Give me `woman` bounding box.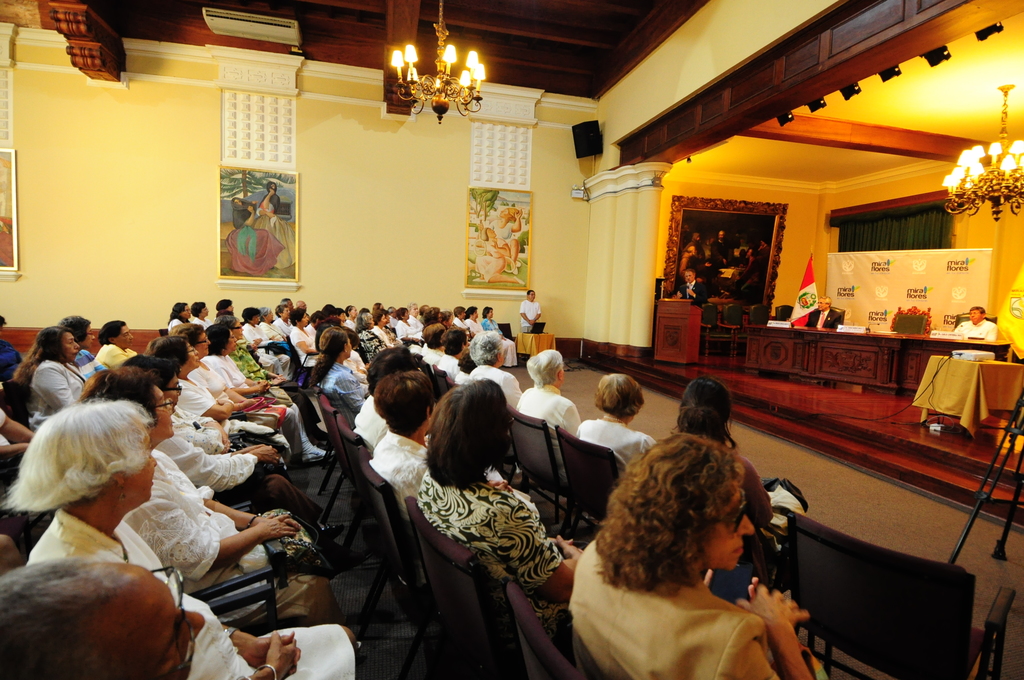
<bbox>190, 298, 212, 328</bbox>.
